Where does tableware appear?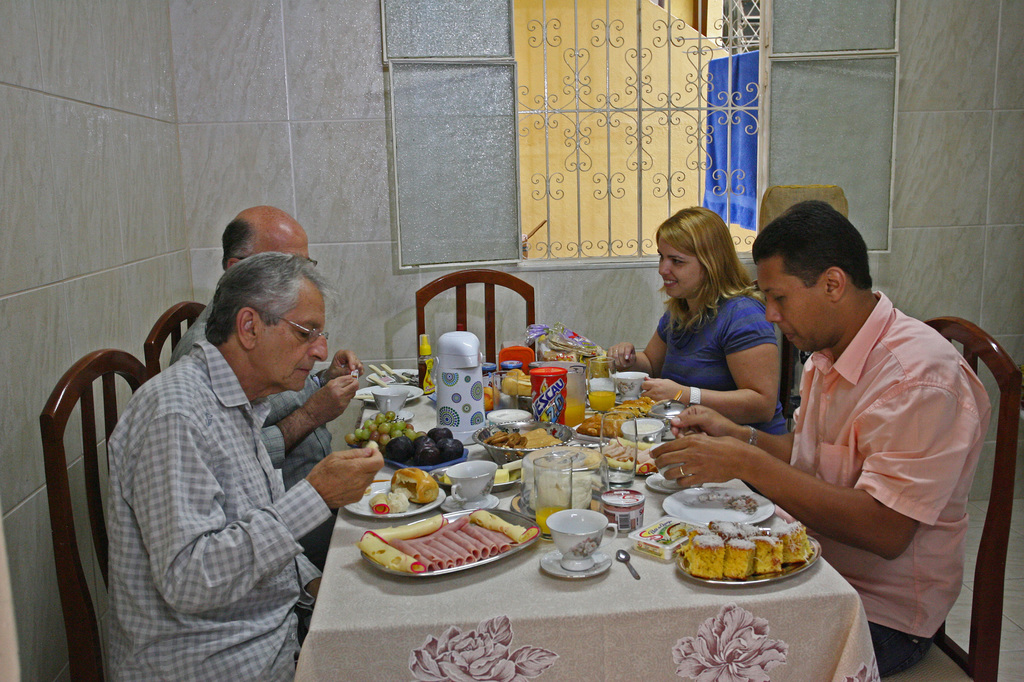
Appears at left=538, top=507, right=618, bottom=583.
